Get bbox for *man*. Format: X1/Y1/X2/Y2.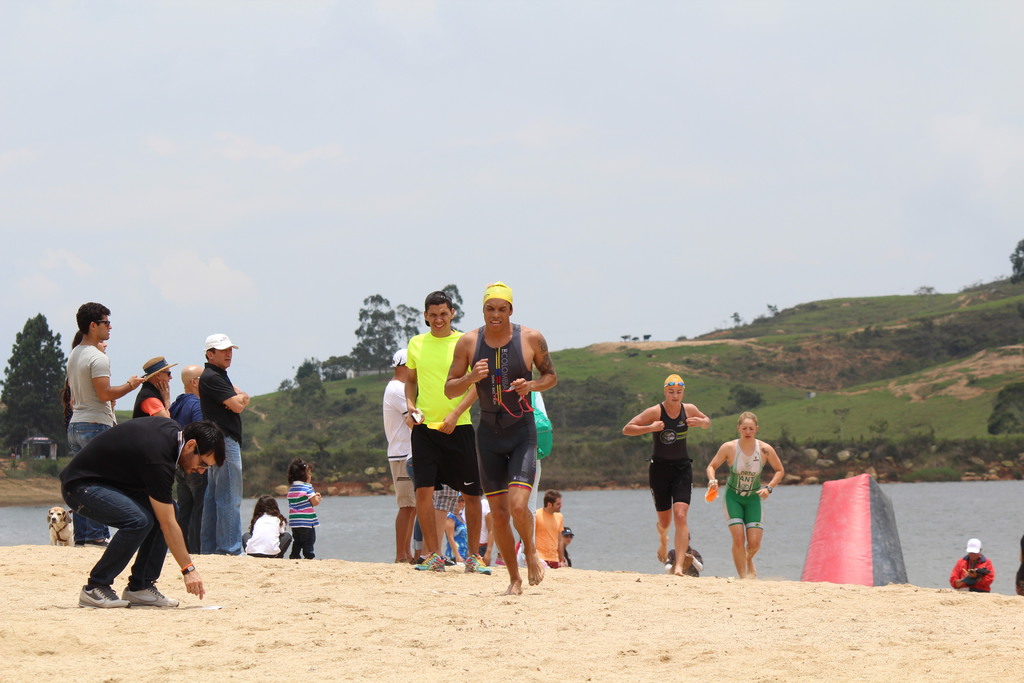
61/416/227/607.
